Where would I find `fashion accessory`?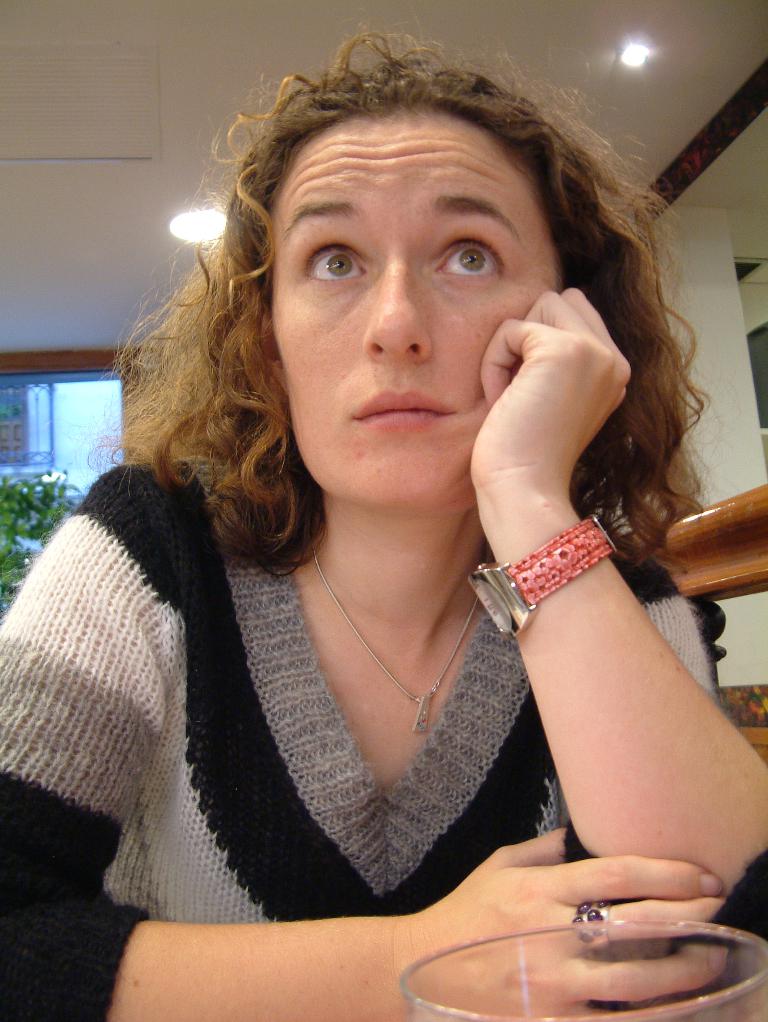
At box=[309, 538, 485, 739].
